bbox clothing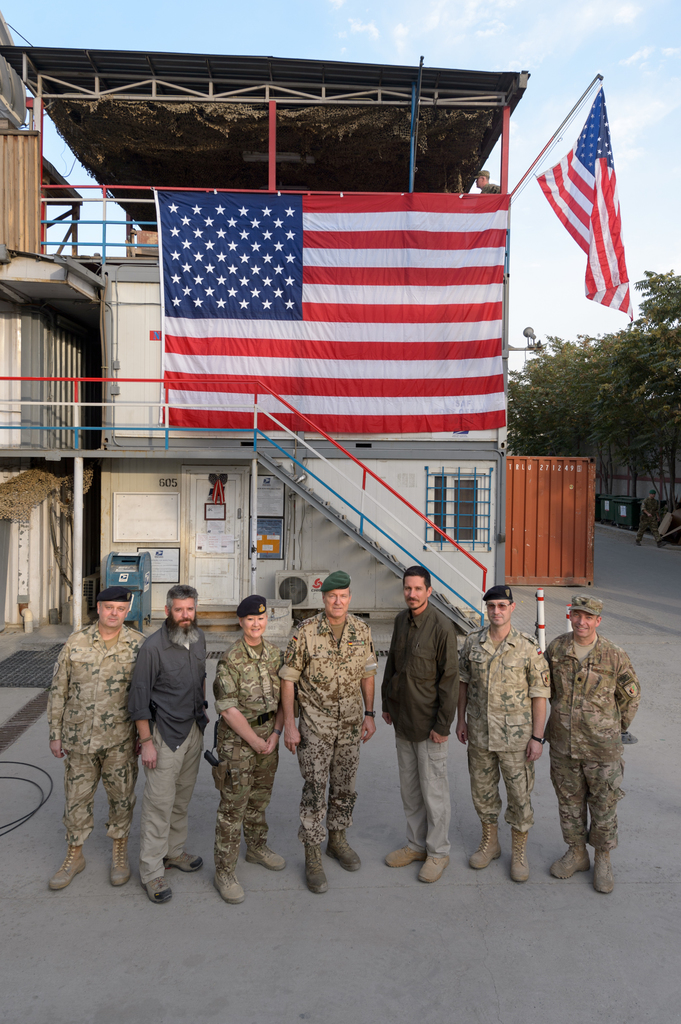
[x1=282, y1=614, x2=383, y2=834]
